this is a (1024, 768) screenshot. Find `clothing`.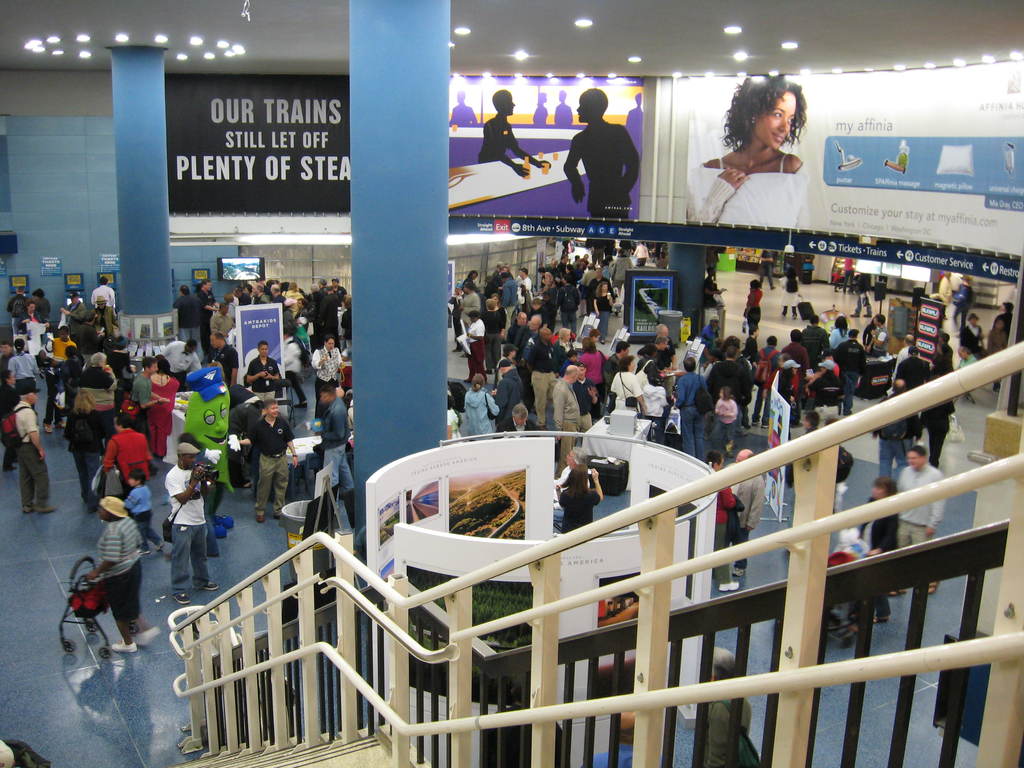
Bounding box: (left=895, top=463, right=946, bottom=545).
